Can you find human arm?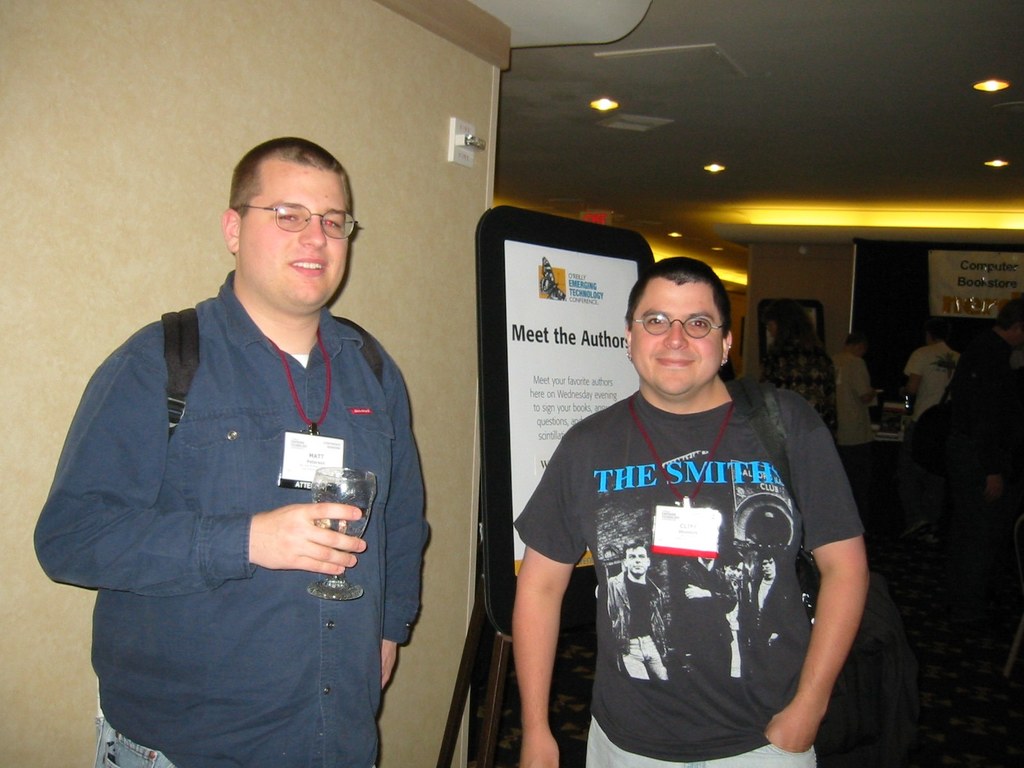
Yes, bounding box: {"x1": 765, "y1": 390, "x2": 874, "y2": 753}.
